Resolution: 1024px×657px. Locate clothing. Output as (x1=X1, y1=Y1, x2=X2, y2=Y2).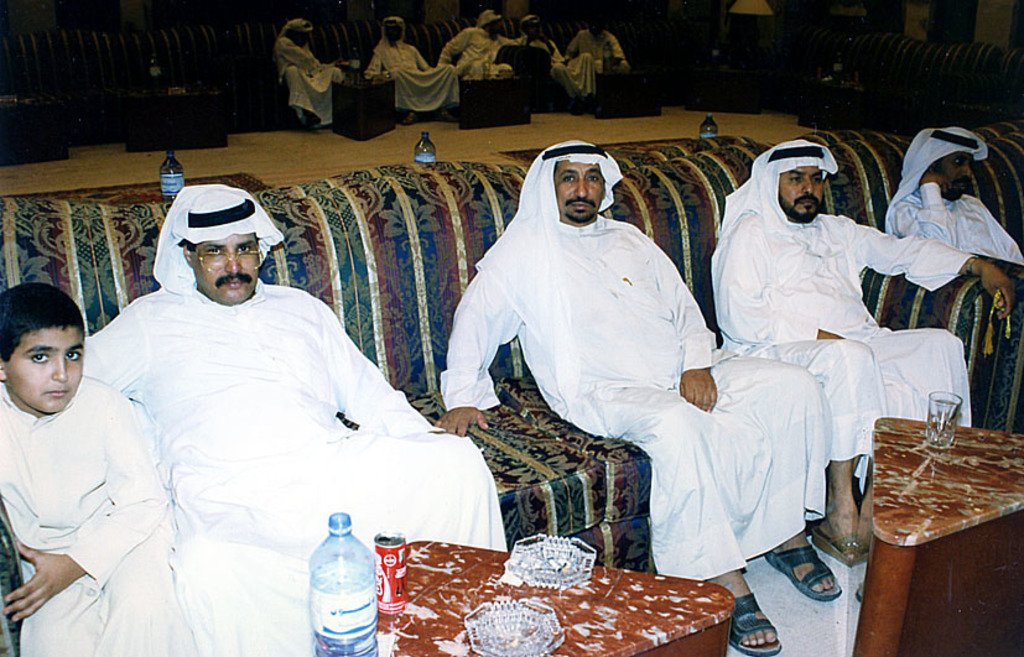
(x1=36, y1=233, x2=482, y2=620).
